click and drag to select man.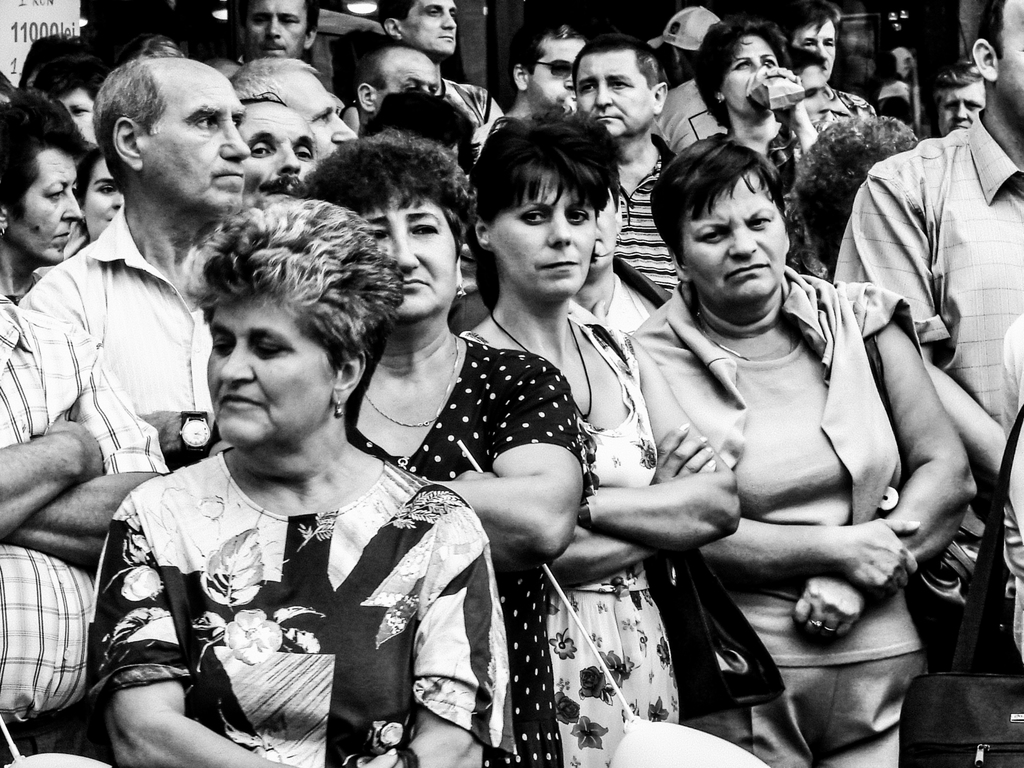
Selection: 230 54 361 171.
